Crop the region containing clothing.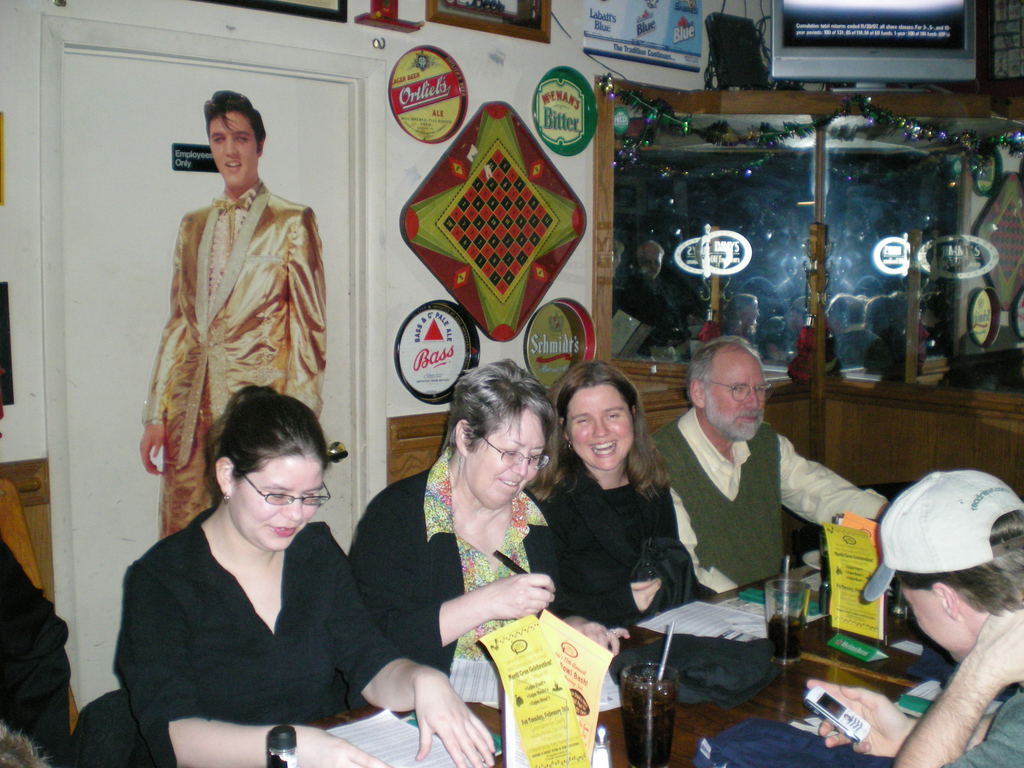
Crop region: bbox=[72, 502, 422, 767].
